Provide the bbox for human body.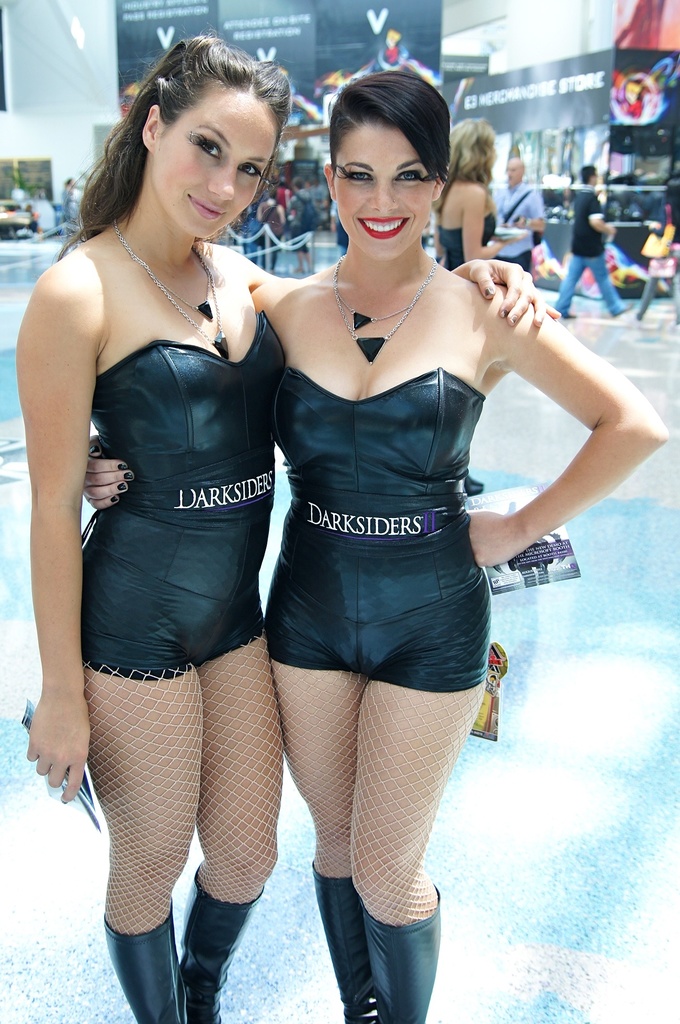
[left=87, top=75, right=674, bottom=1023].
